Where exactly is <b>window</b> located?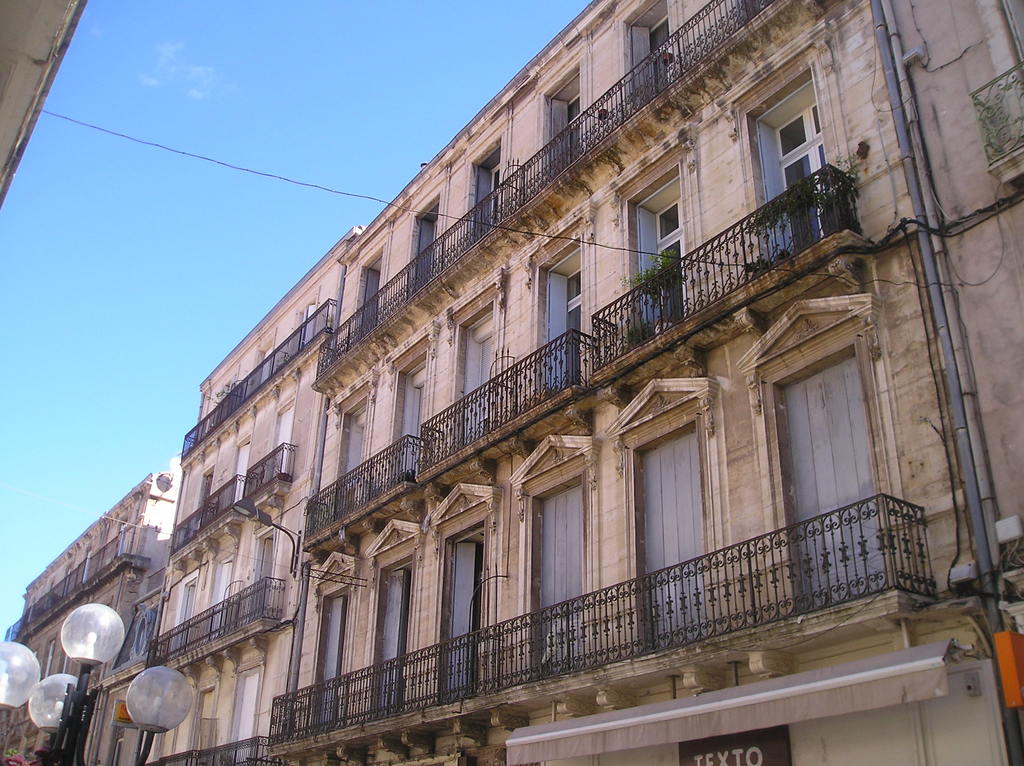
Its bounding box is left=749, top=67, right=842, bottom=267.
